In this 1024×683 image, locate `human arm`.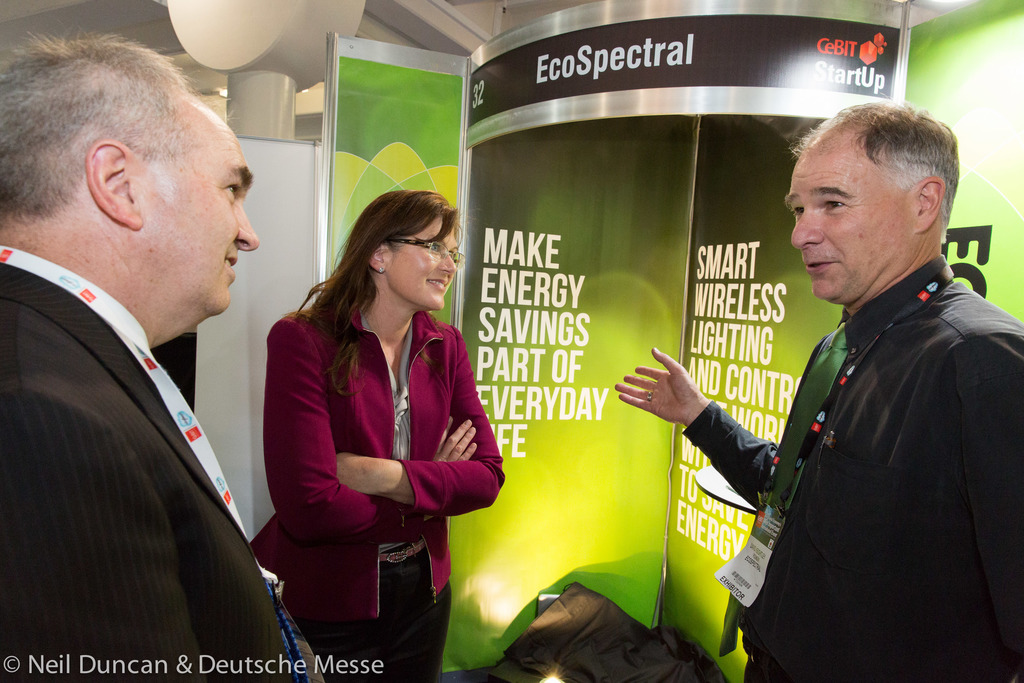
Bounding box: <box>945,336,1023,673</box>.
